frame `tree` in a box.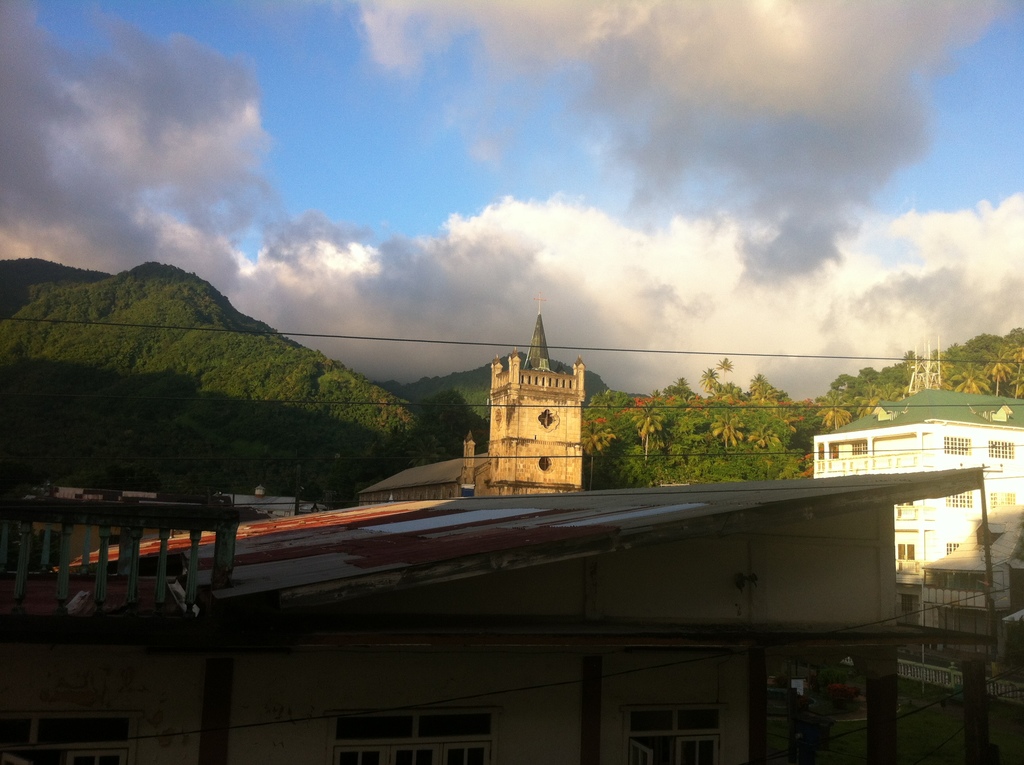
x1=735, y1=373, x2=799, y2=421.
